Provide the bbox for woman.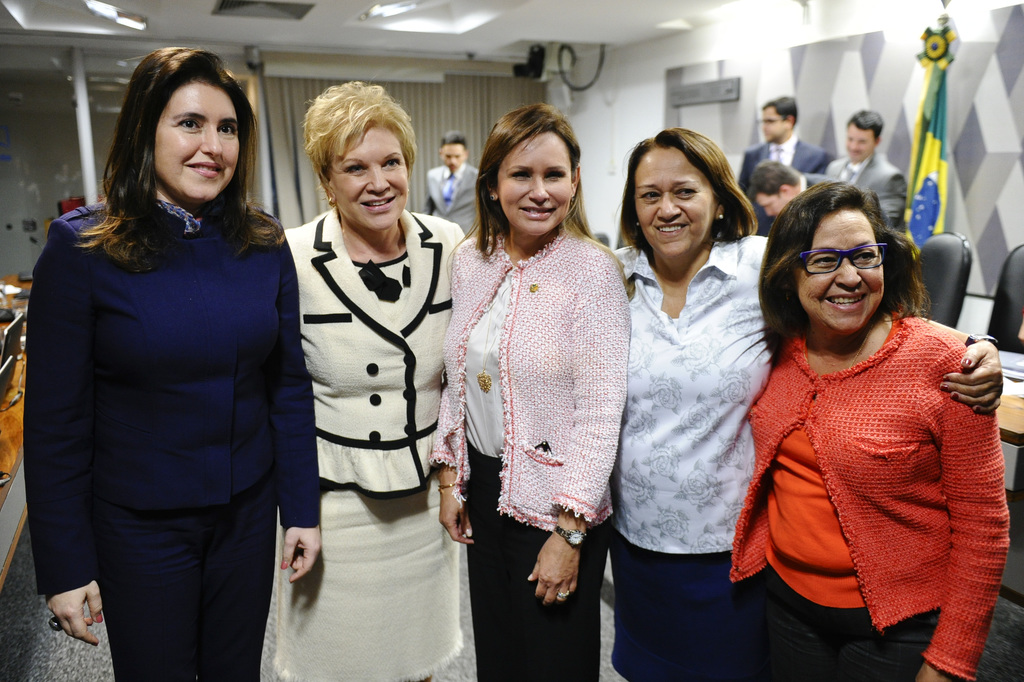
bbox=[594, 125, 1004, 681].
